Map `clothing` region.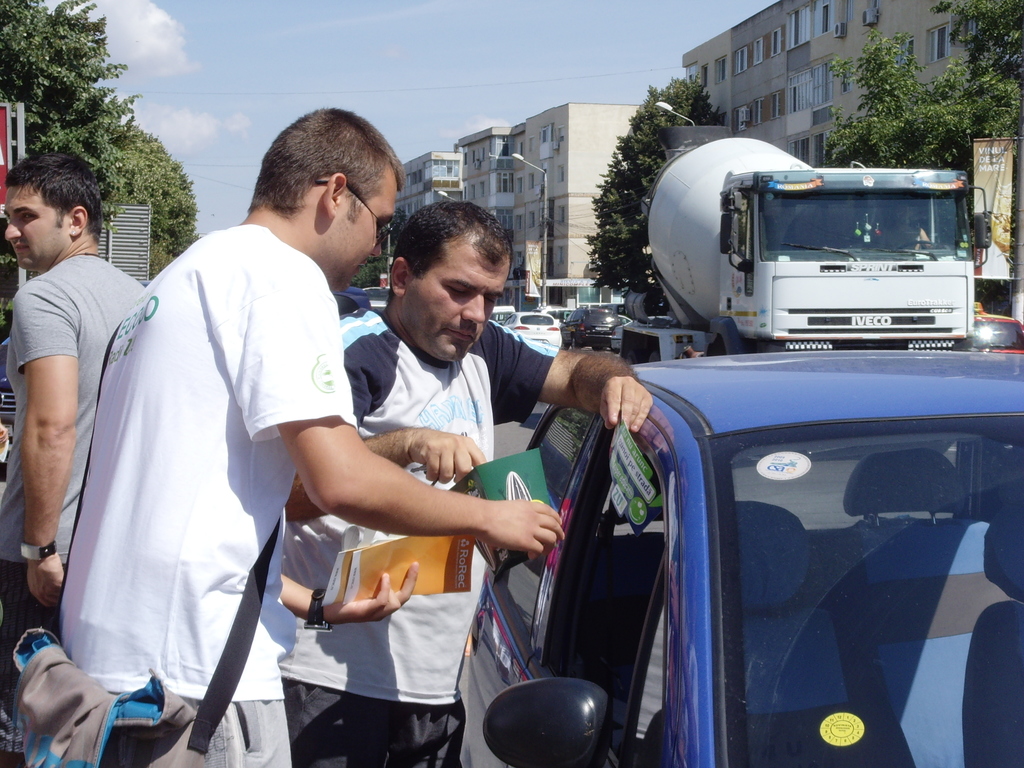
Mapped to <region>58, 163, 349, 763</region>.
